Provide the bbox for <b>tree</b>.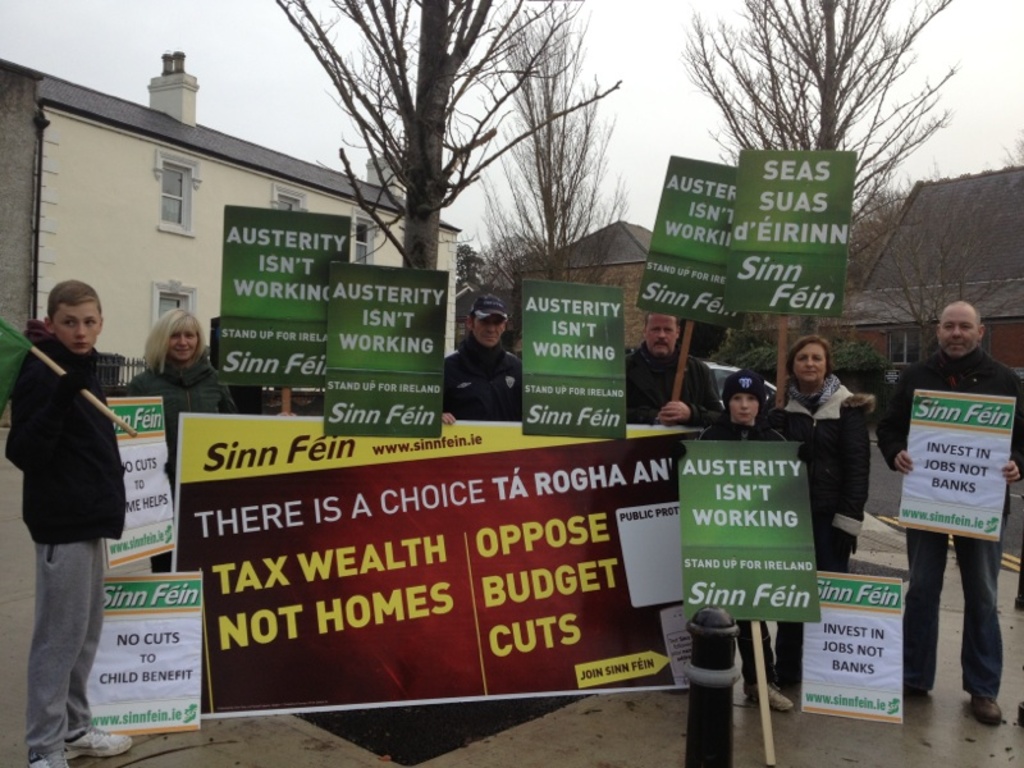
<region>465, 0, 623, 292</region>.
